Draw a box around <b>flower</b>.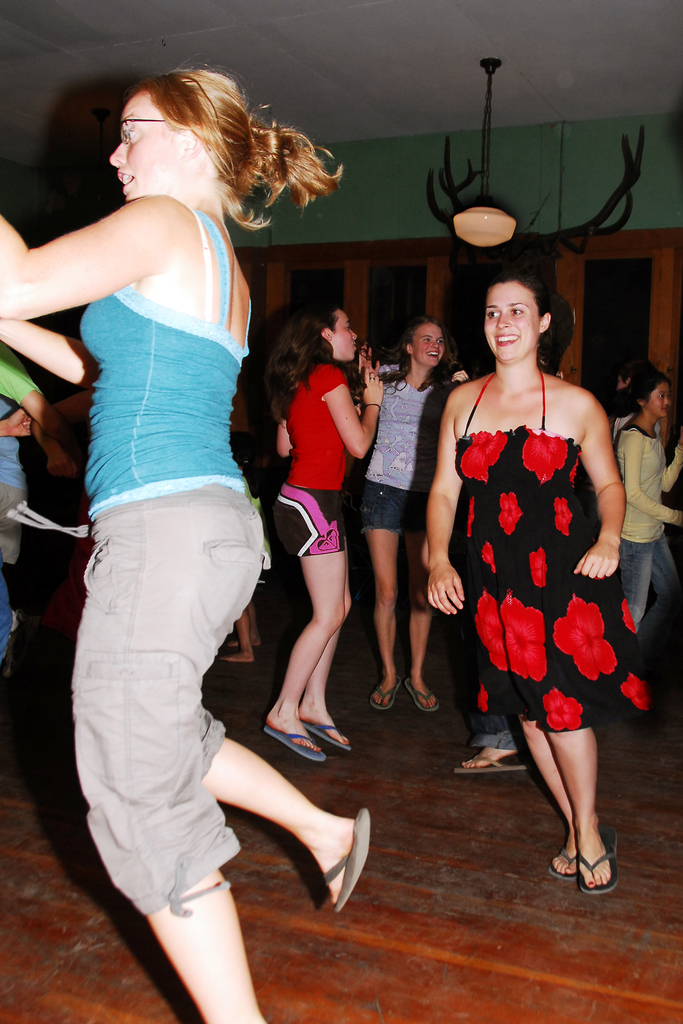
525,543,552,588.
